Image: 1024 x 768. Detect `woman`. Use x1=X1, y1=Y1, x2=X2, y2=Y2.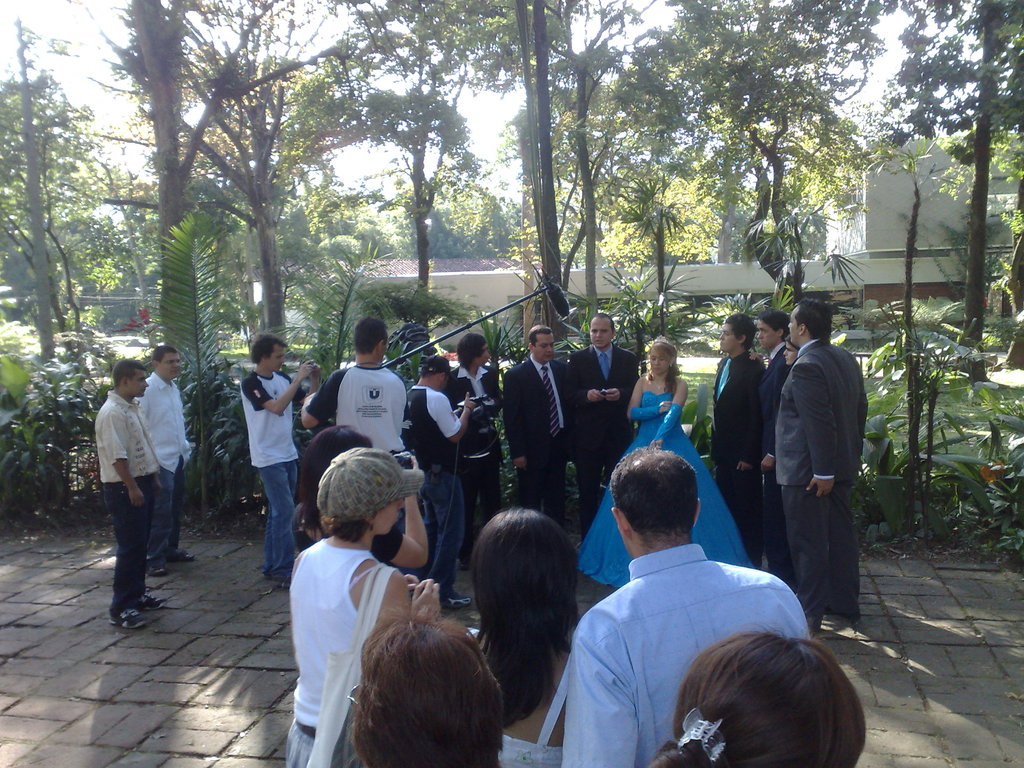
x1=291, y1=445, x2=445, y2=764.
